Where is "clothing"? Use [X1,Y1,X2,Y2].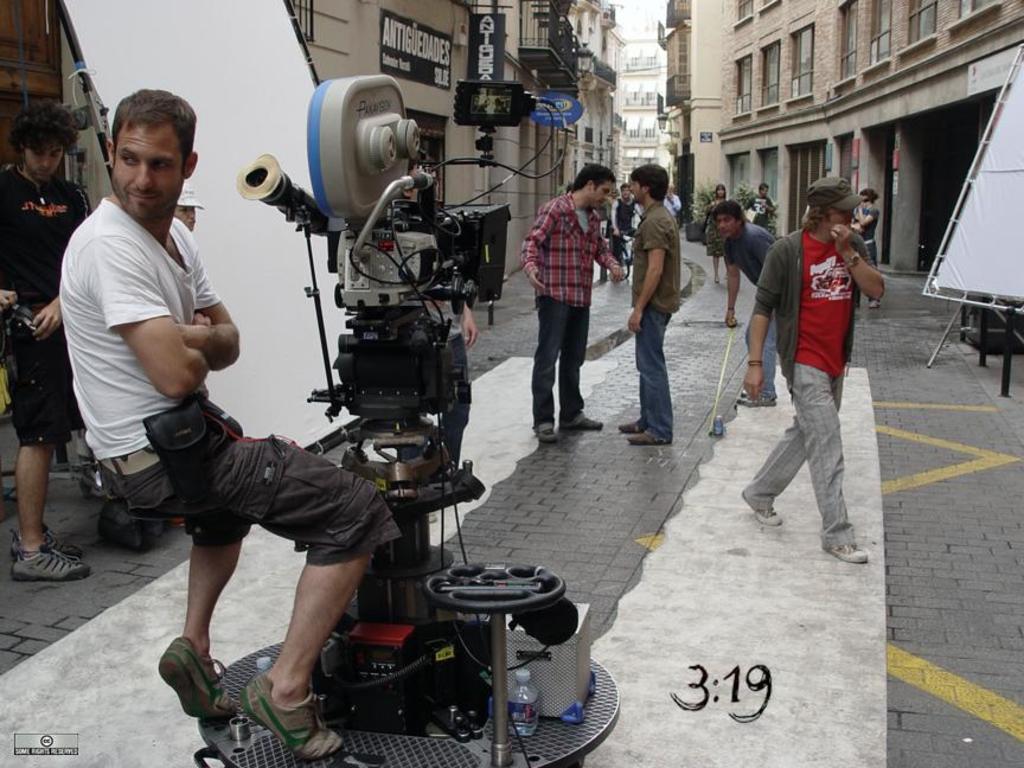
[58,194,401,565].
